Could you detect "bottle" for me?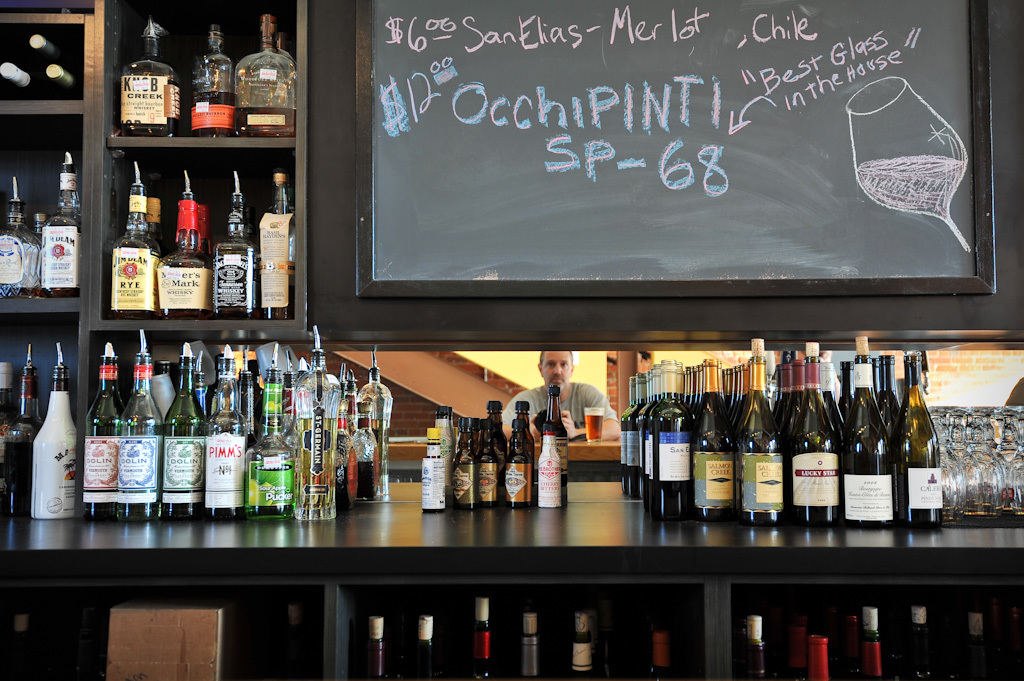
Detection result: l=0, t=60, r=36, b=97.
